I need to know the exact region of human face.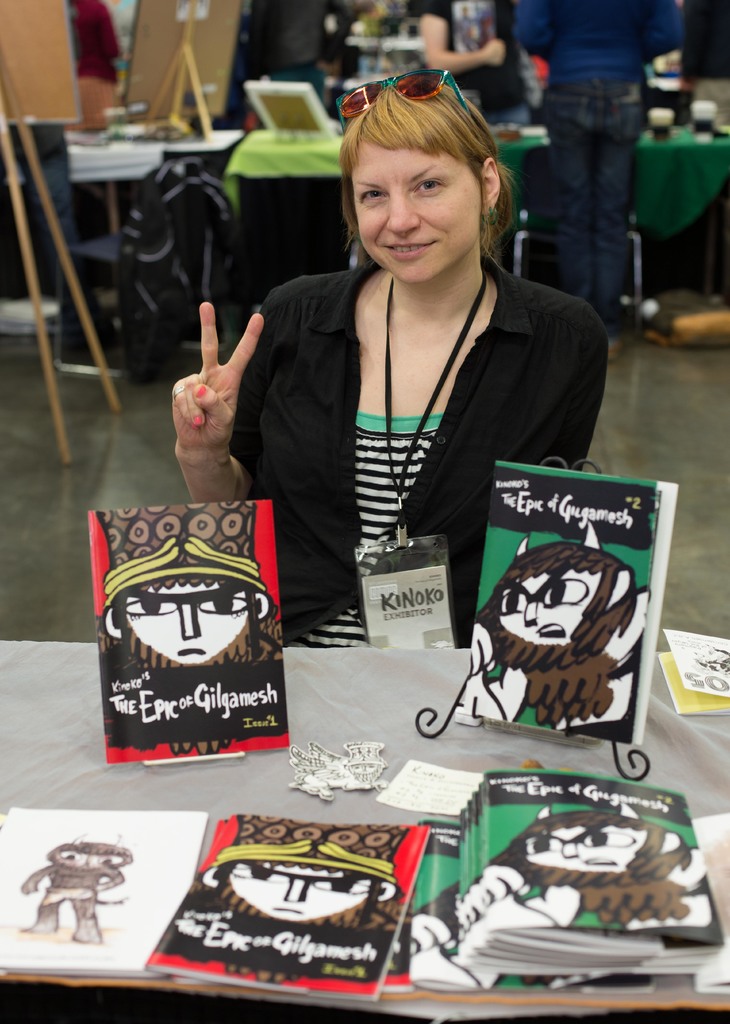
Region: <region>221, 860, 367, 929</region>.
